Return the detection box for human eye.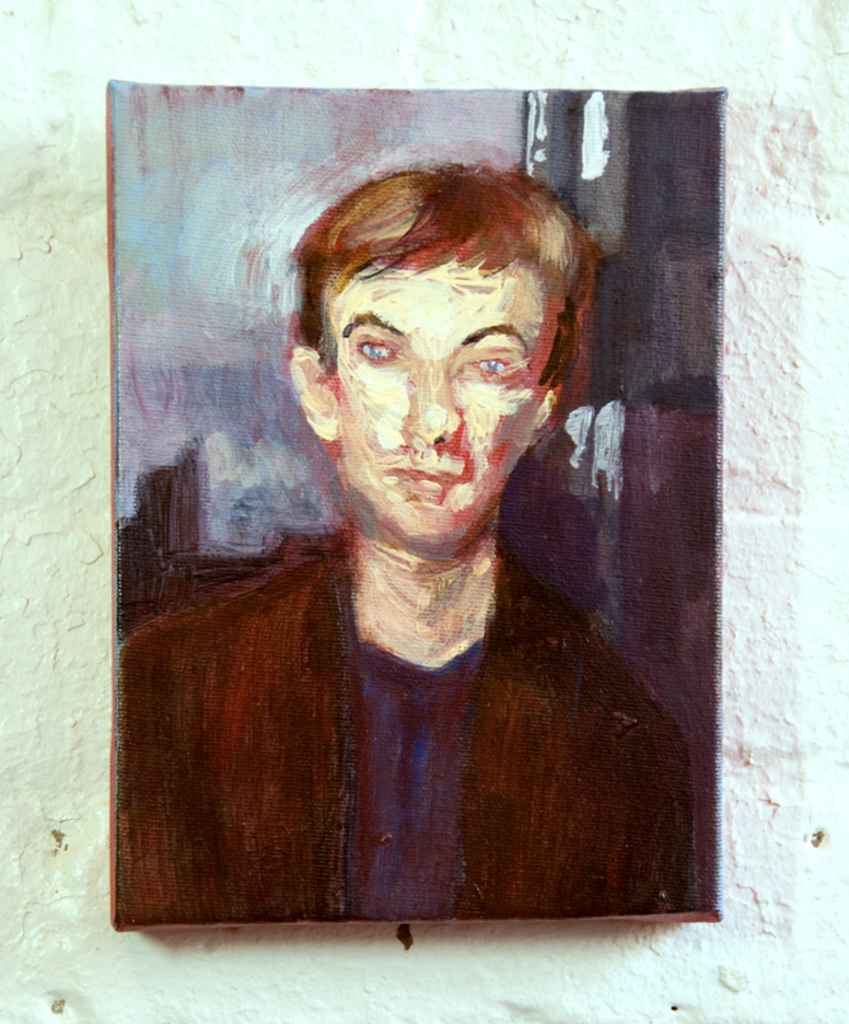
{"left": 352, "top": 332, "right": 400, "bottom": 368}.
